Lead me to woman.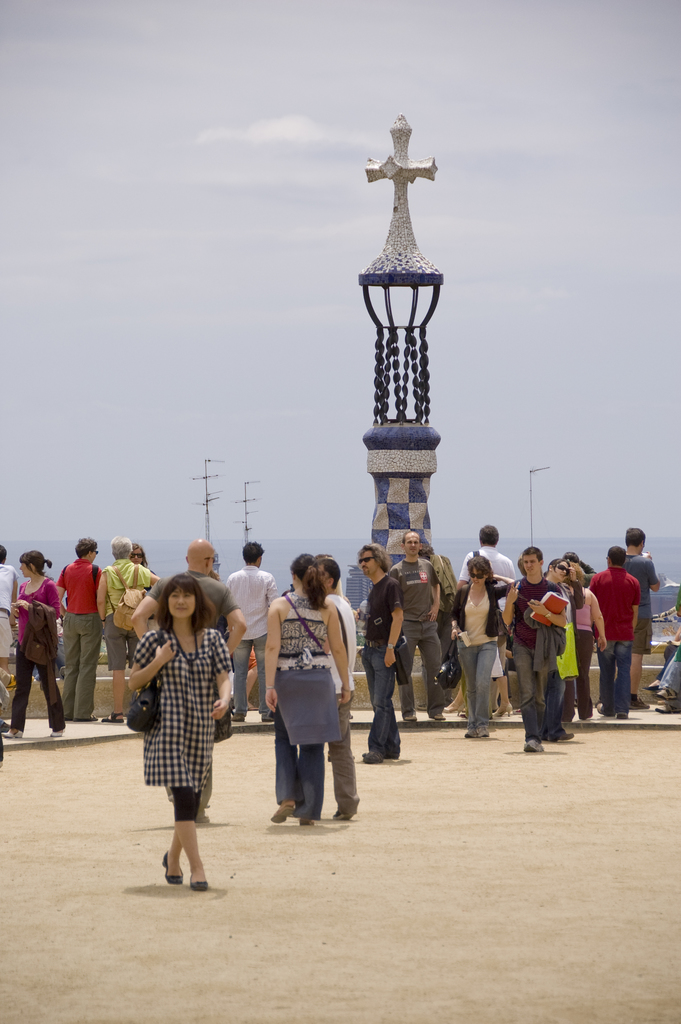
Lead to (564,561,607,722).
